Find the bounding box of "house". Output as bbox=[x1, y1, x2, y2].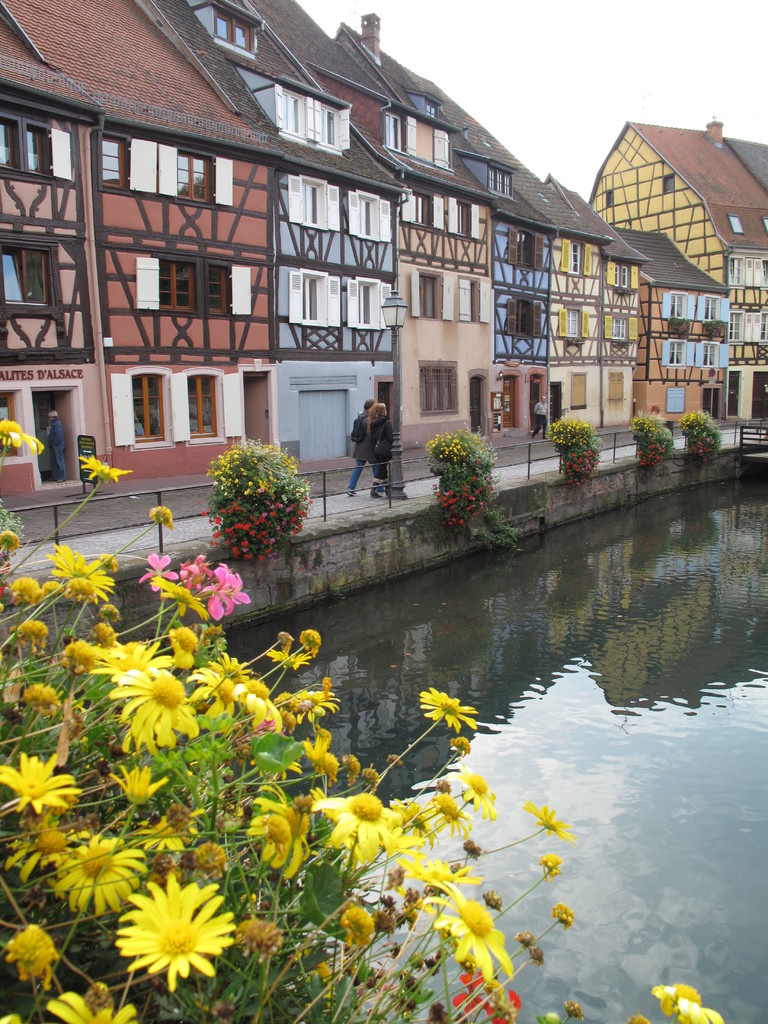
bbox=[589, 127, 767, 415].
